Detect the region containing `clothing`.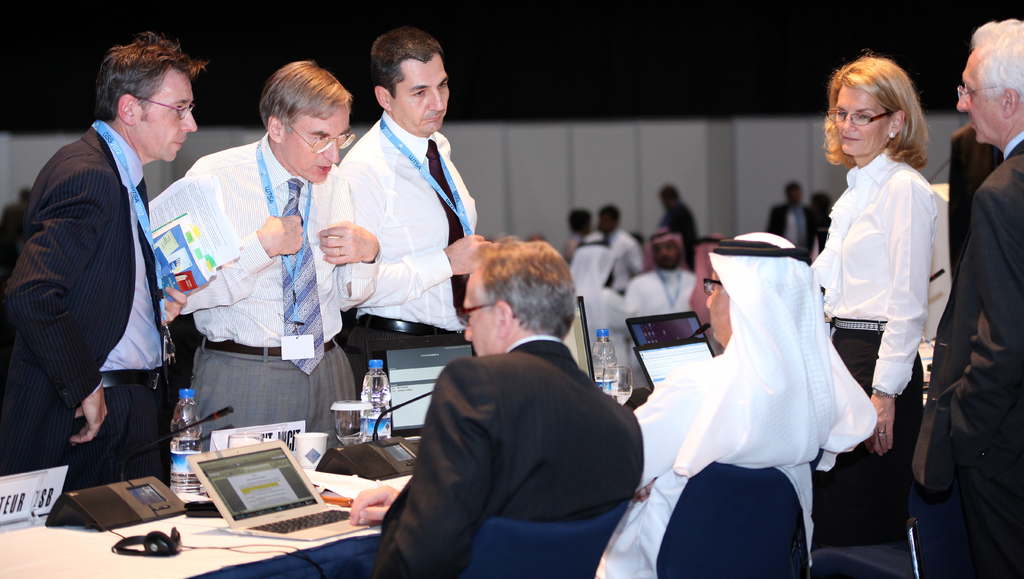
637:267:699:330.
